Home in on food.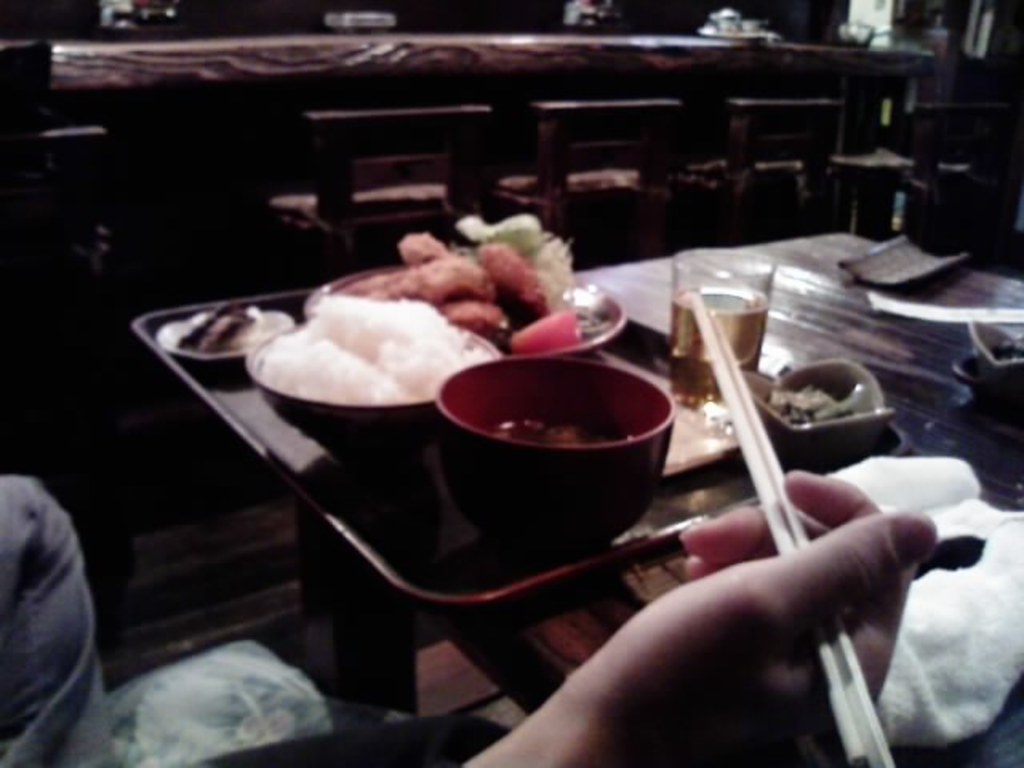
Homed in at (174,306,277,354).
